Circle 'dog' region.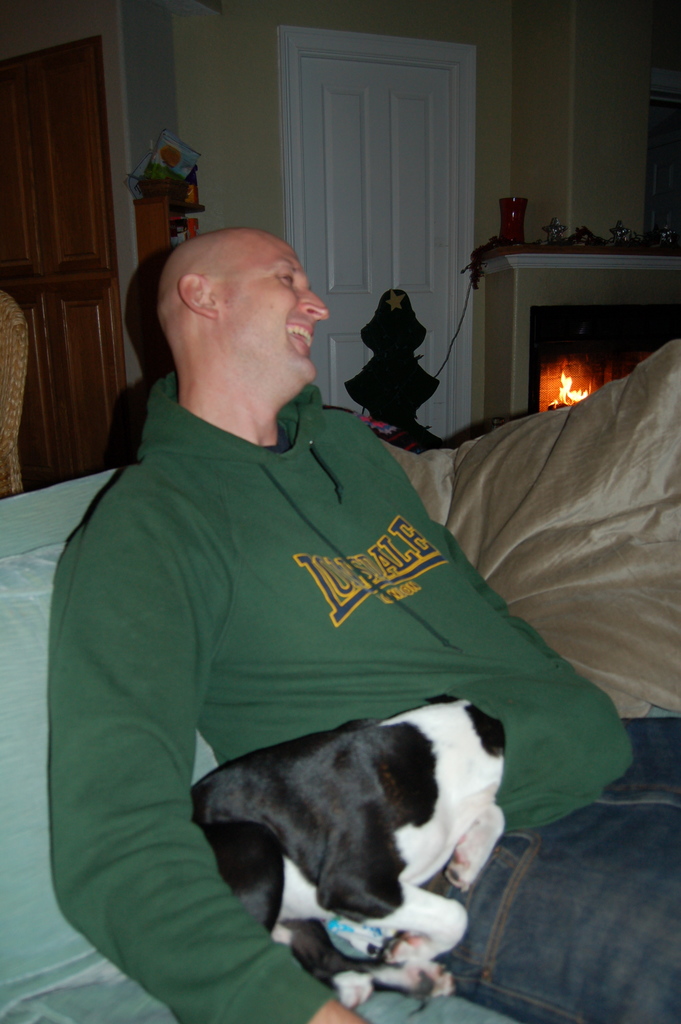
Region: {"x1": 188, "y1": 689, "x2": 536, "y2": 1016}.
